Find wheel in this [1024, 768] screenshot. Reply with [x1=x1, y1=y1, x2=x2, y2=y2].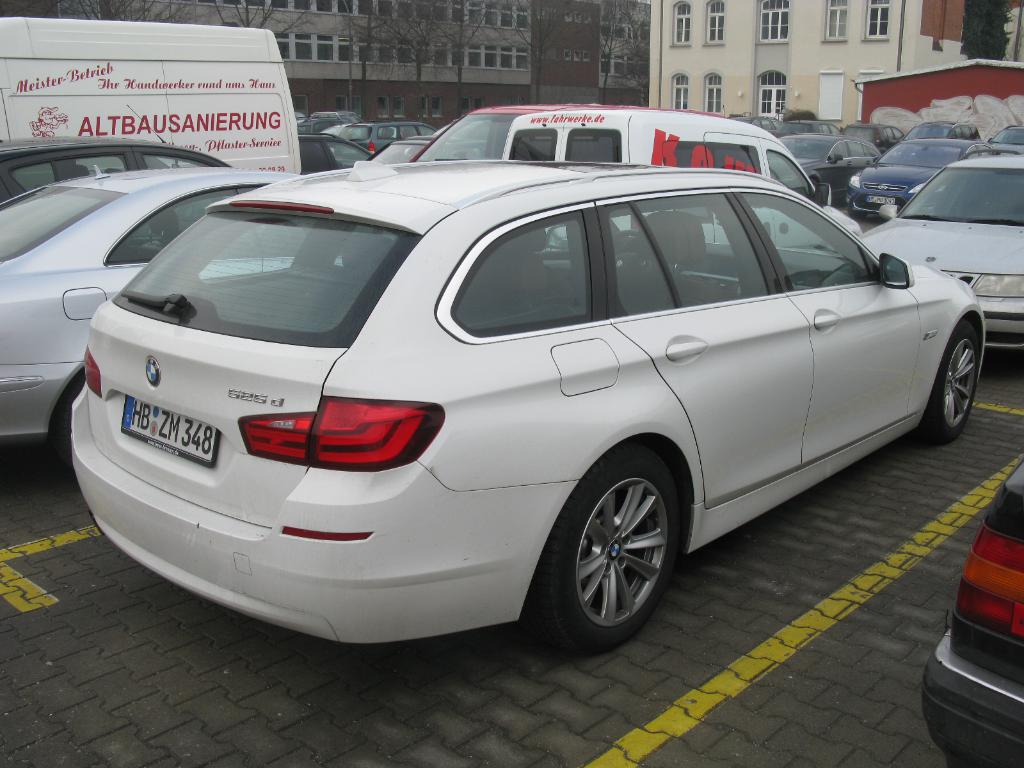
[x1=845, y1=209, x2=868, y2=221].
